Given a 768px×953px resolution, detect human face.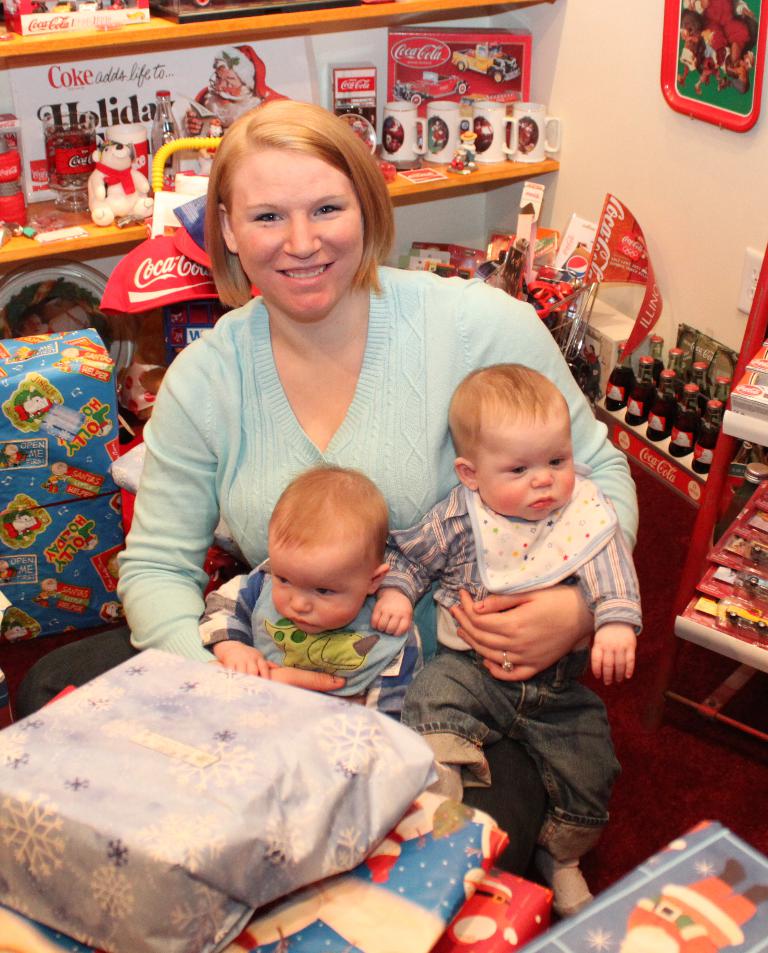
l=265, t=540, r=372, b=649.
